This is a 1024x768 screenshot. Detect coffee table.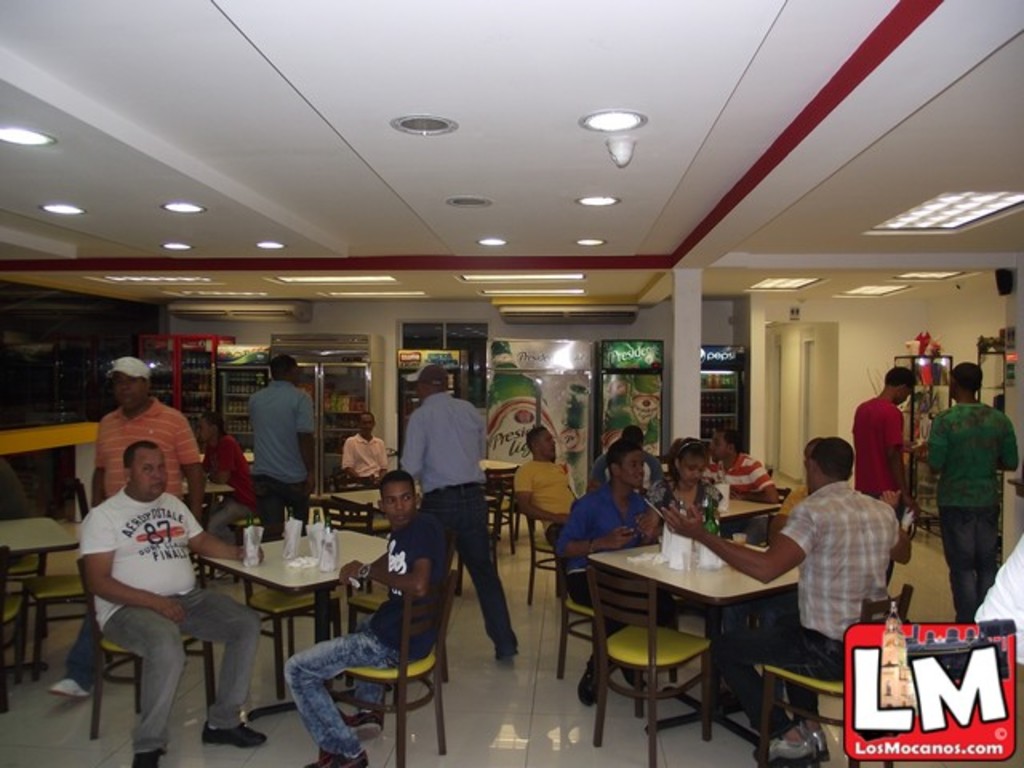
[0, 510, 86, 550].
